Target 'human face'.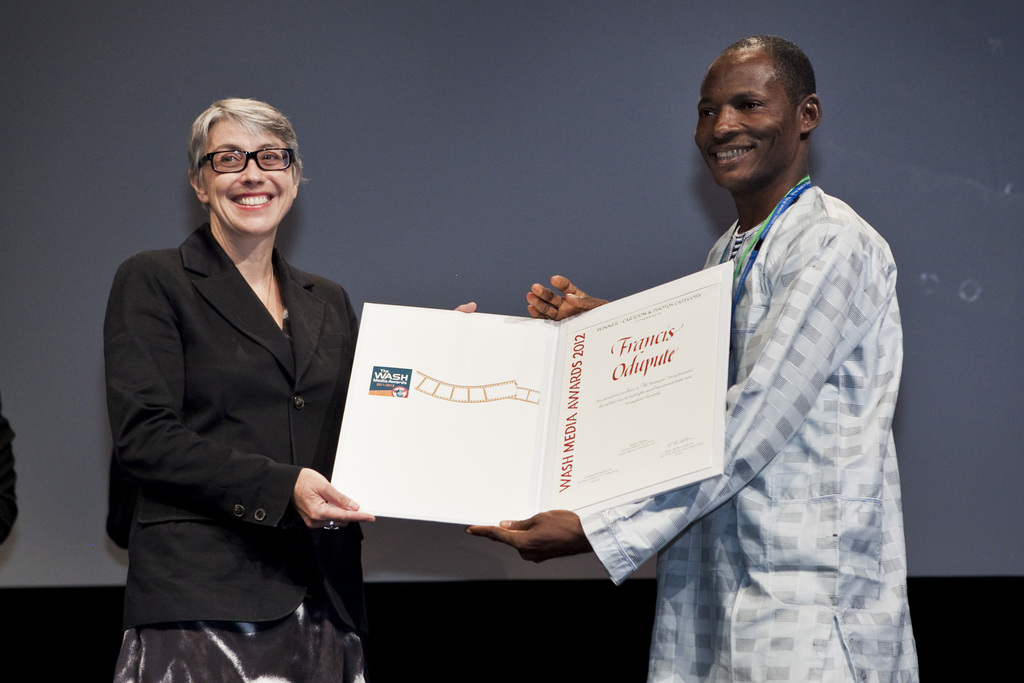
Target region: box(698, 56, 797, 185).
